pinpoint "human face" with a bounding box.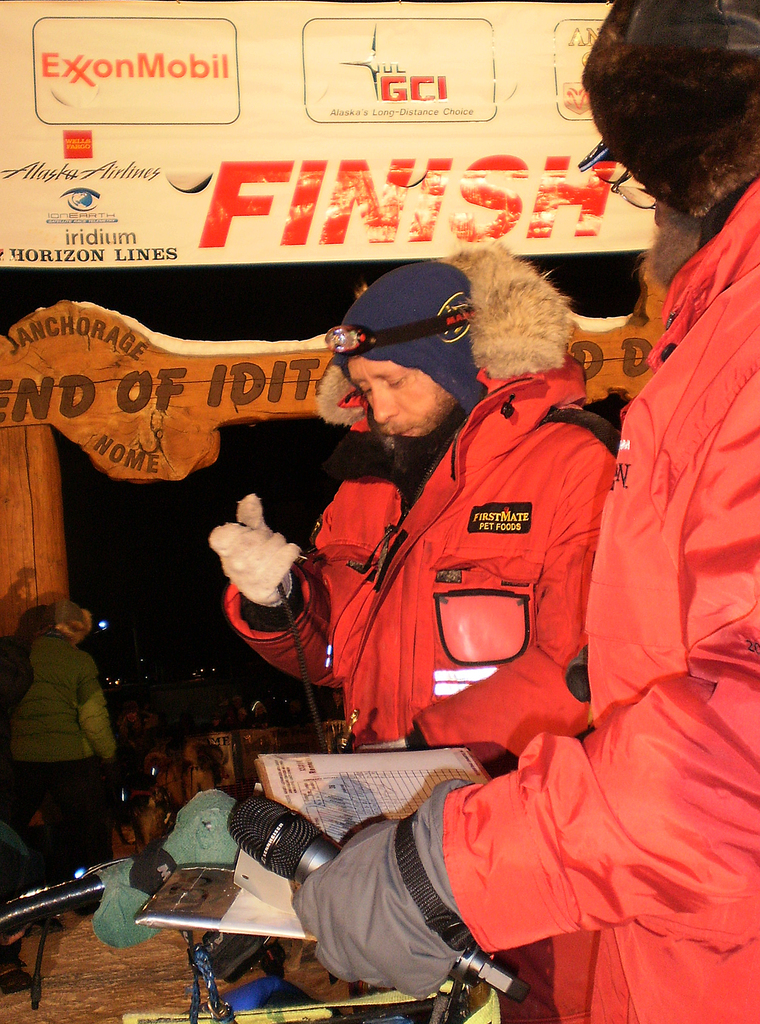
(left=337, top=349, right=460, bottom=445).
